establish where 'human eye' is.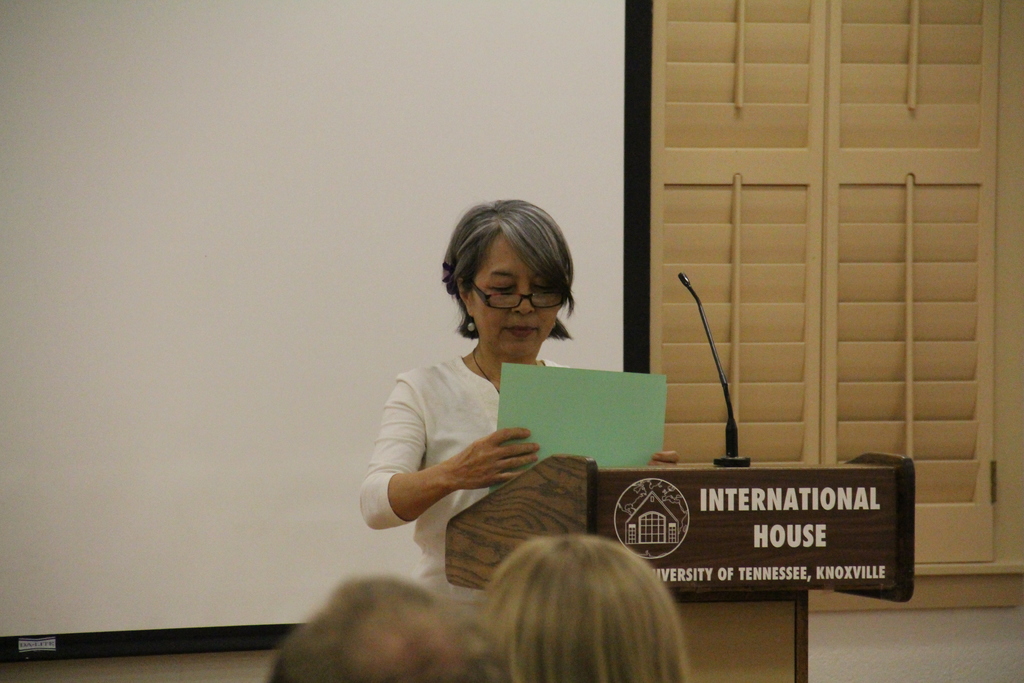
Established at select_region(485, 281, 516, 299).
